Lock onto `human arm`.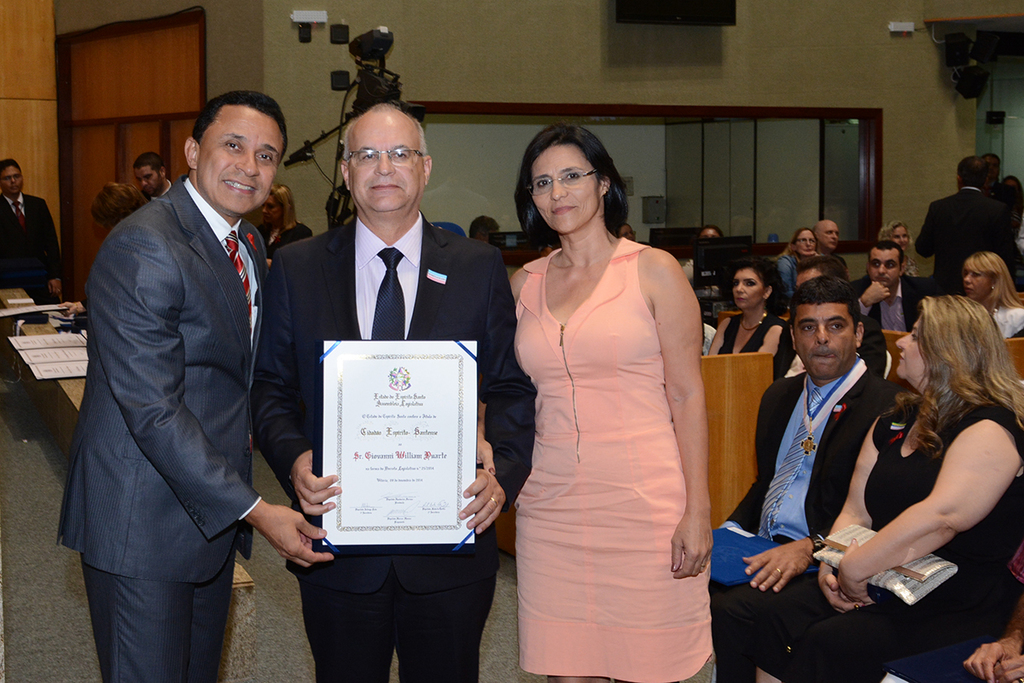
Locked: bbox=(643, 251, 715, 575).
